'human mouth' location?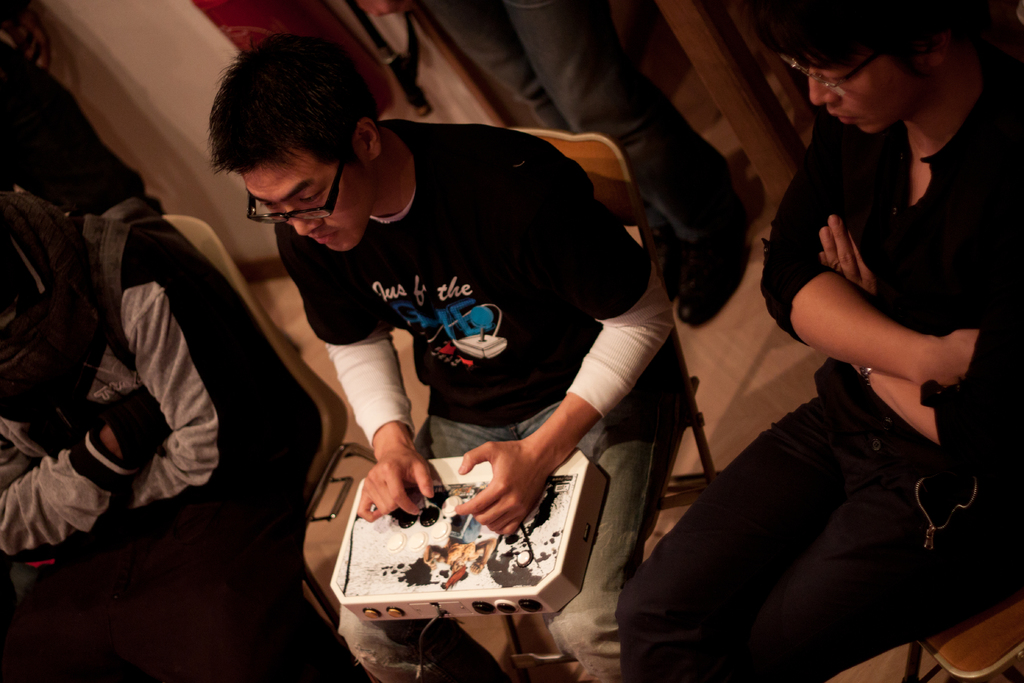
locate(305, 228, 340, 247)
